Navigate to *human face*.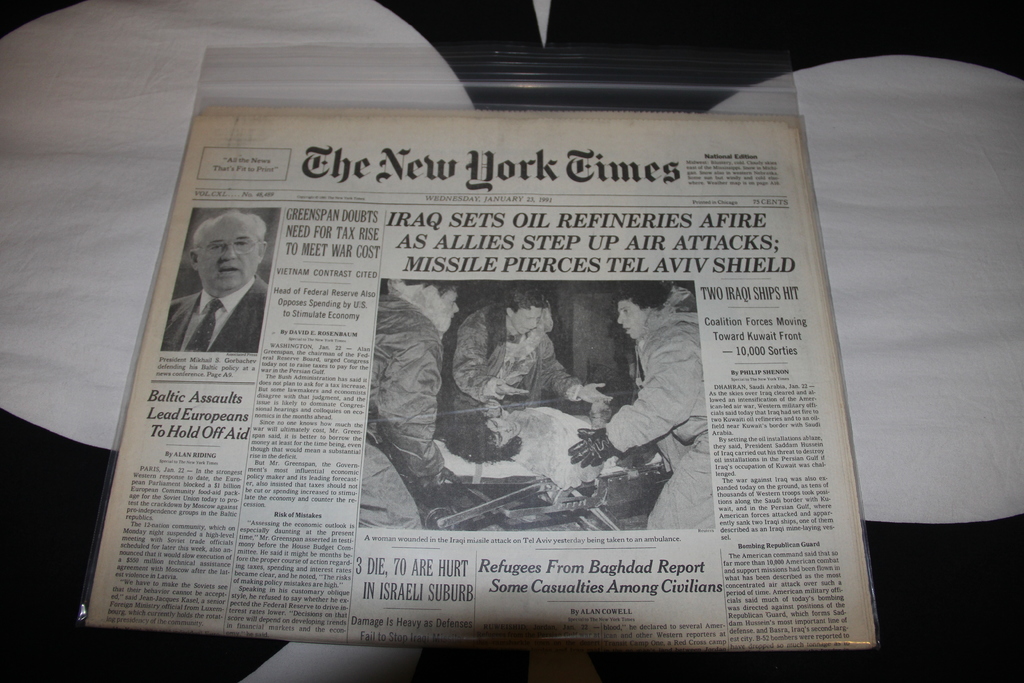
Navigation target: rect(620, 301, 644, 343).
